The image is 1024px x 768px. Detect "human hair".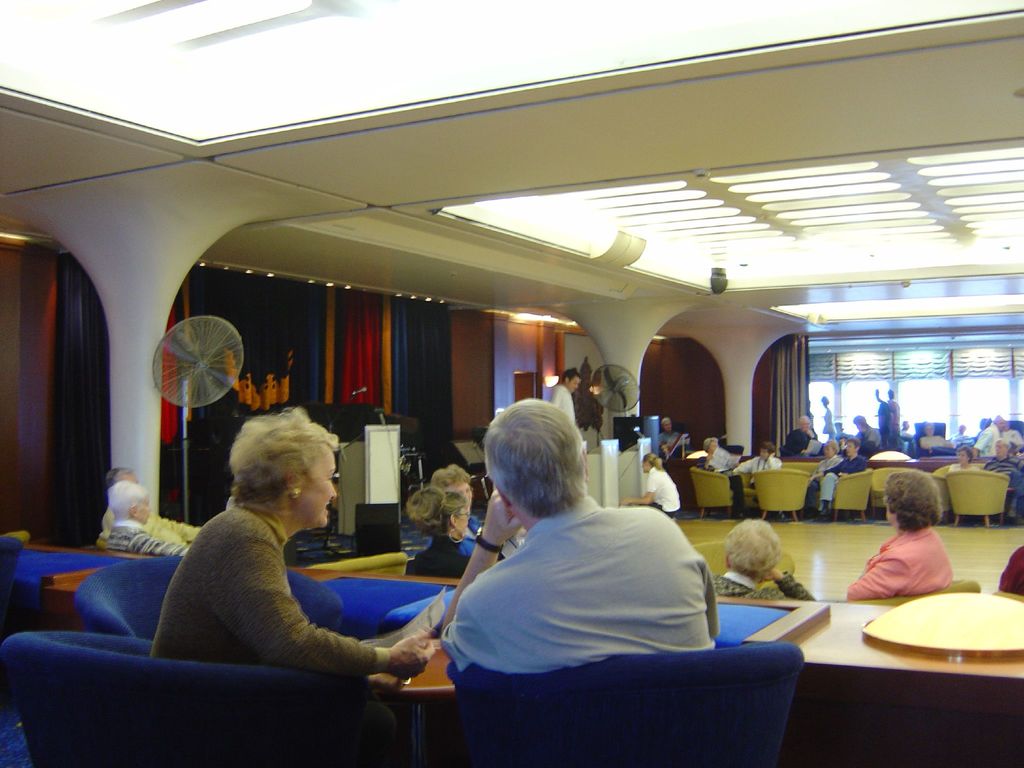
Detection: 404, 486, 465, 541.
